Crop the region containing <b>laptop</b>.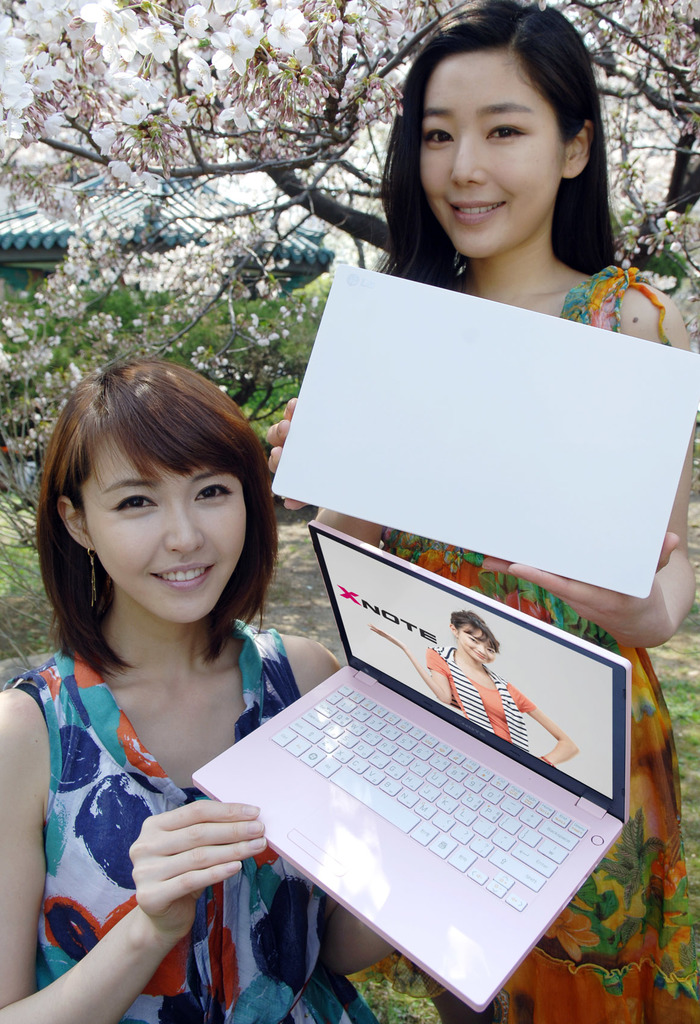
Crop region: [x1=184, y1=532, x2=647, y2=996].
